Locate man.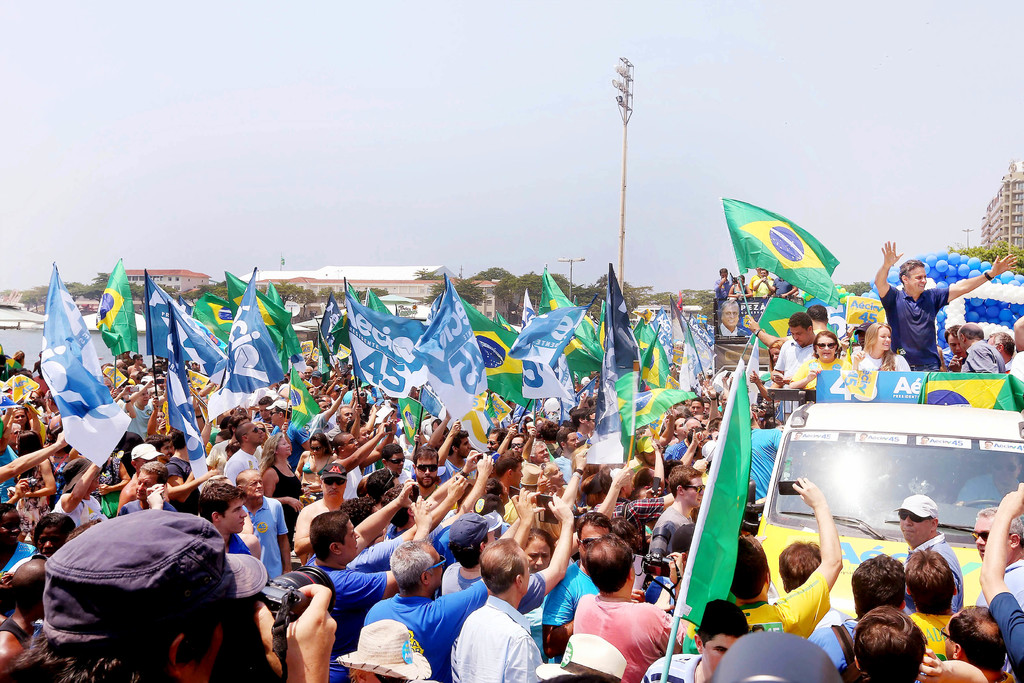
Bounding box: 749:267:770:295.
